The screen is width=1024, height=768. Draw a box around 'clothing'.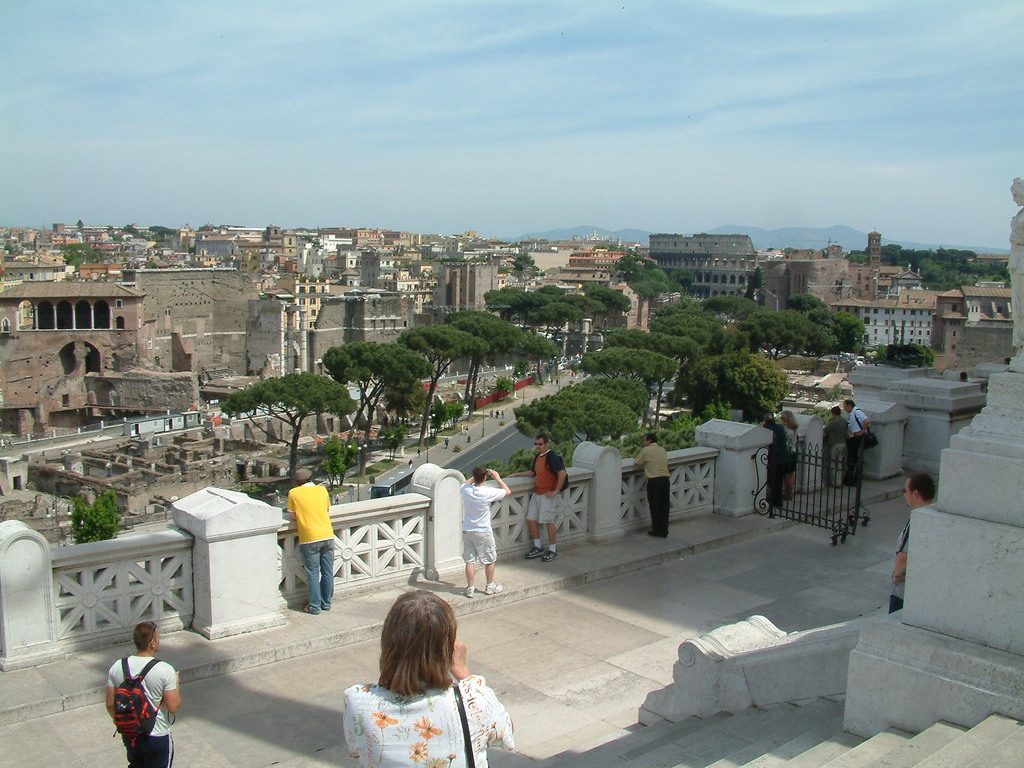
333,675,511,767.
